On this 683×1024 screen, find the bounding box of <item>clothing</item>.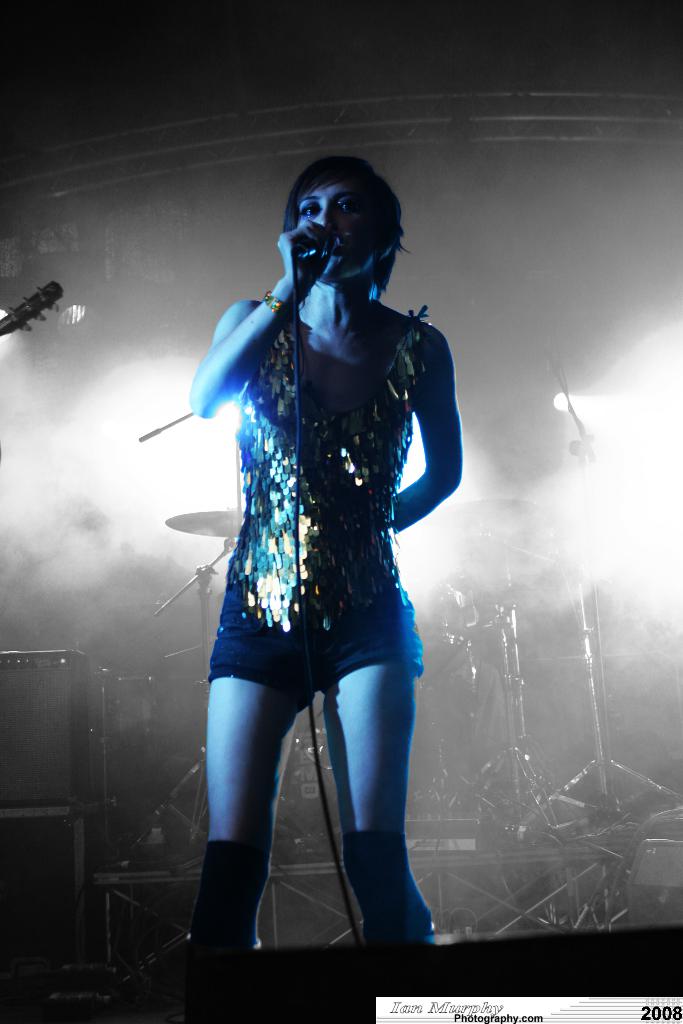
Bounding box: region(178, 248, 452, 766).
